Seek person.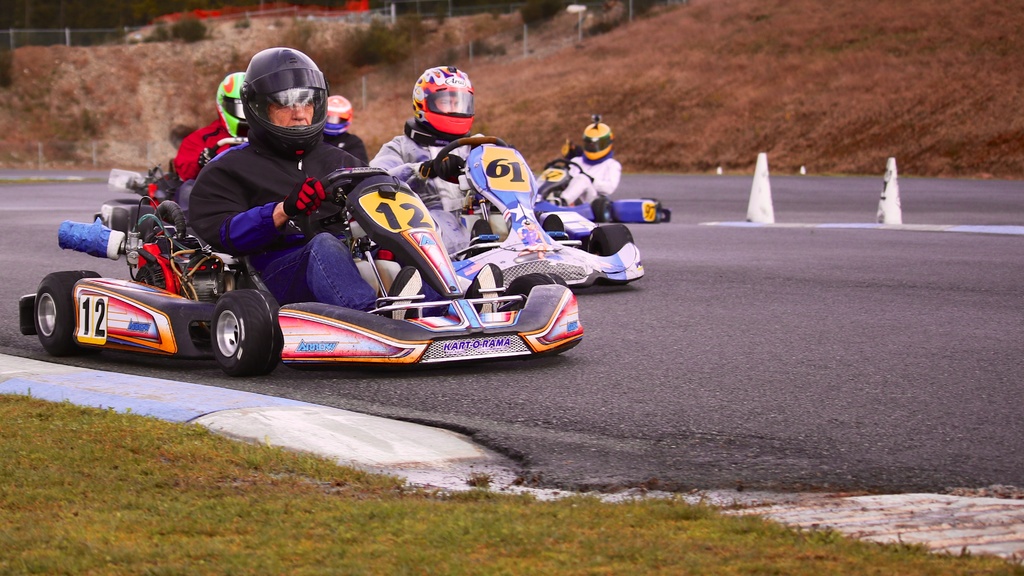
rect(174, 70, 253, 187).
